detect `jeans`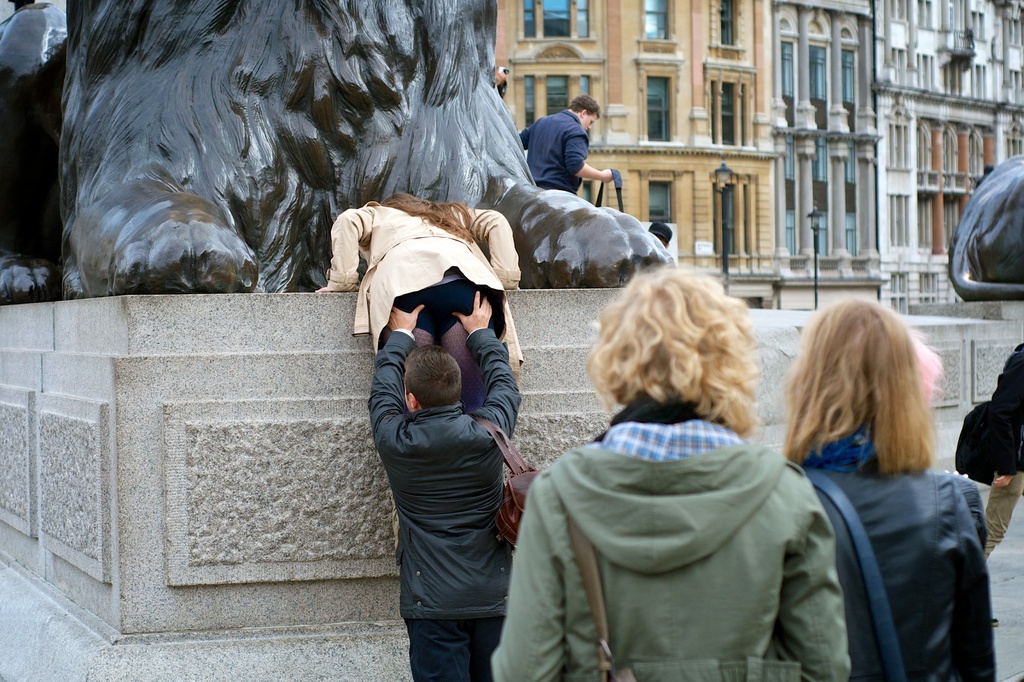
[left=404, top=617, right=503, bottom=681]
